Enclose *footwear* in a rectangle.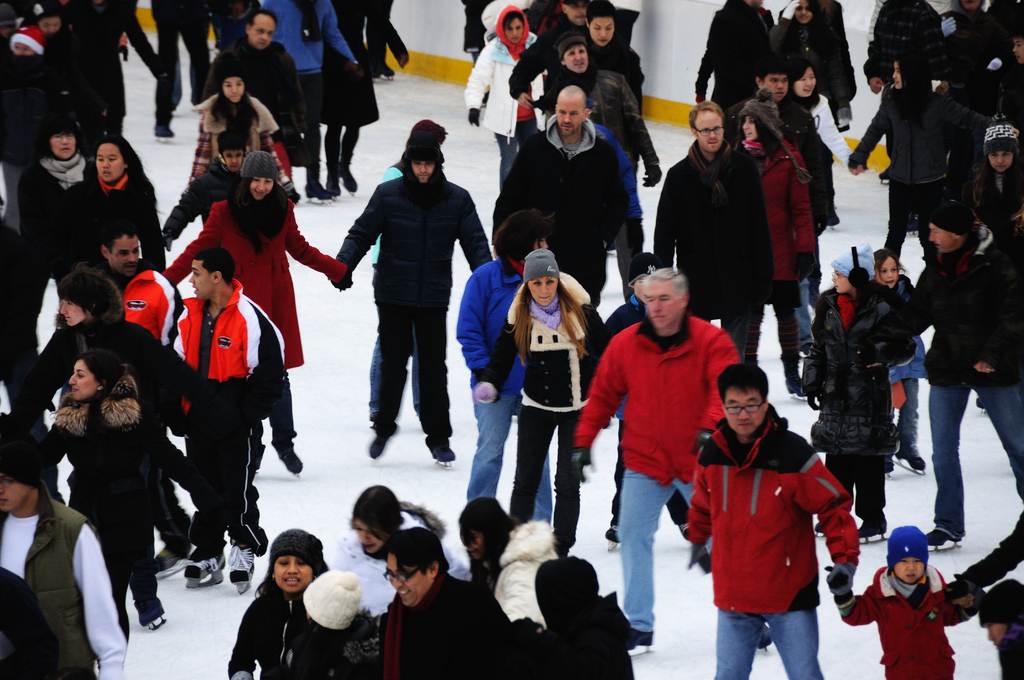
locate(680, 517, 703, 542).
